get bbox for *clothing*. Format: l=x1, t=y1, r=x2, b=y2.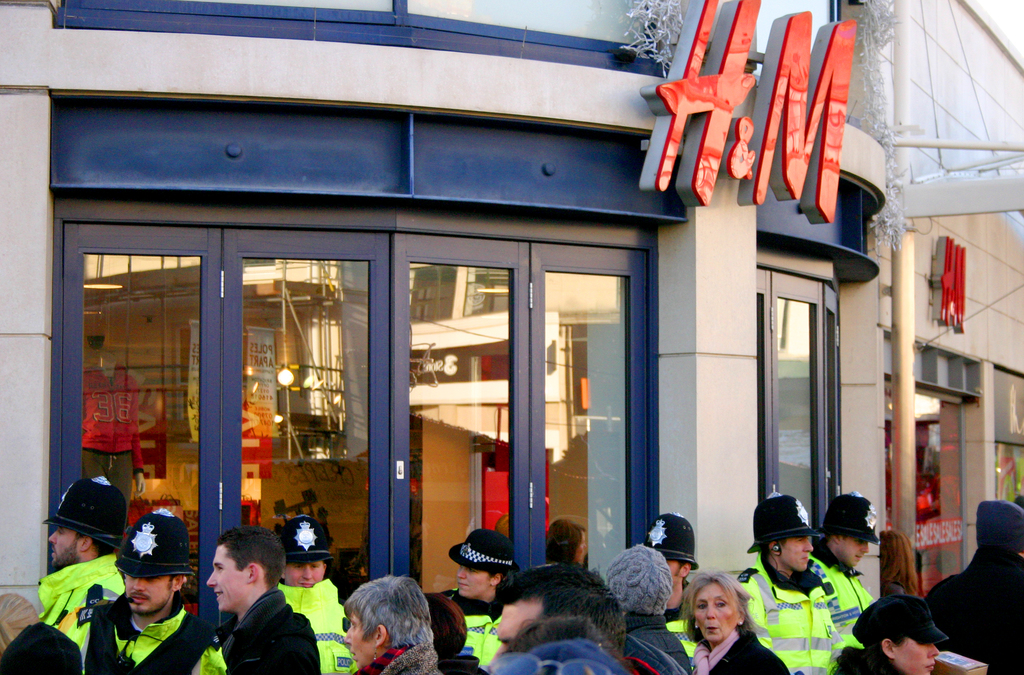
l=82, t=364, r=143, b=517.
